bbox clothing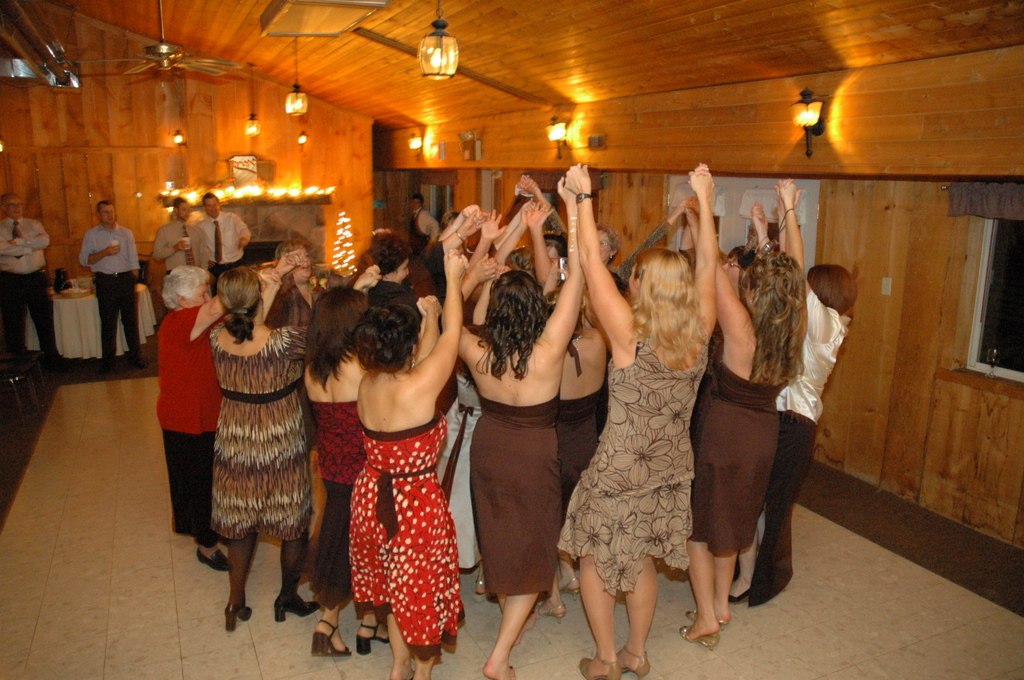
region(156, 231, 212, 296)
